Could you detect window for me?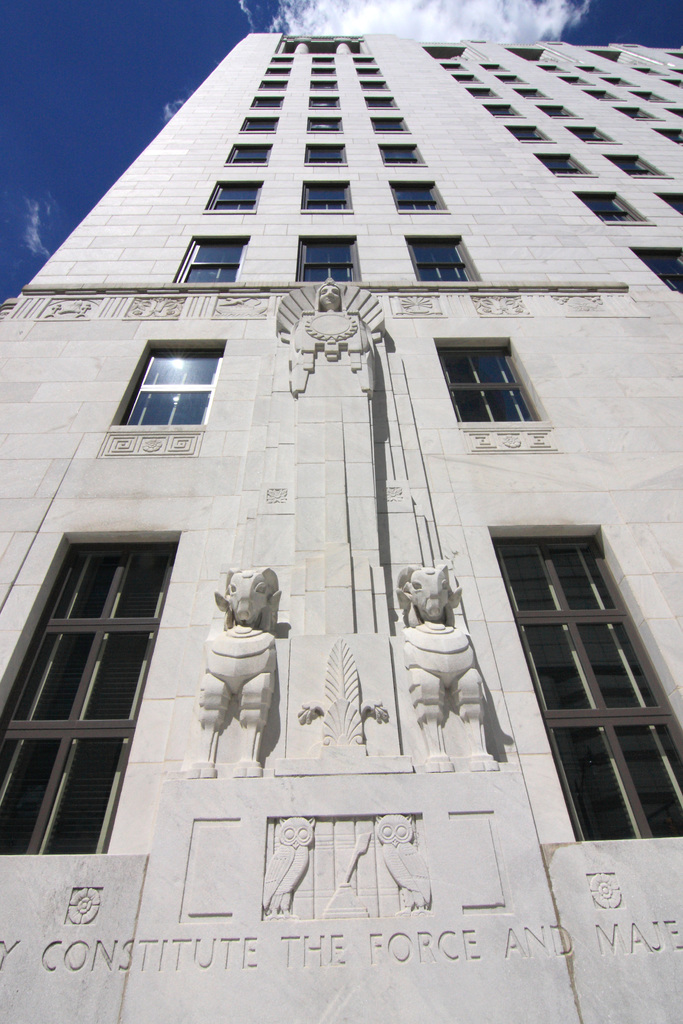
Detection result: box(254, 73, 286, 99).
